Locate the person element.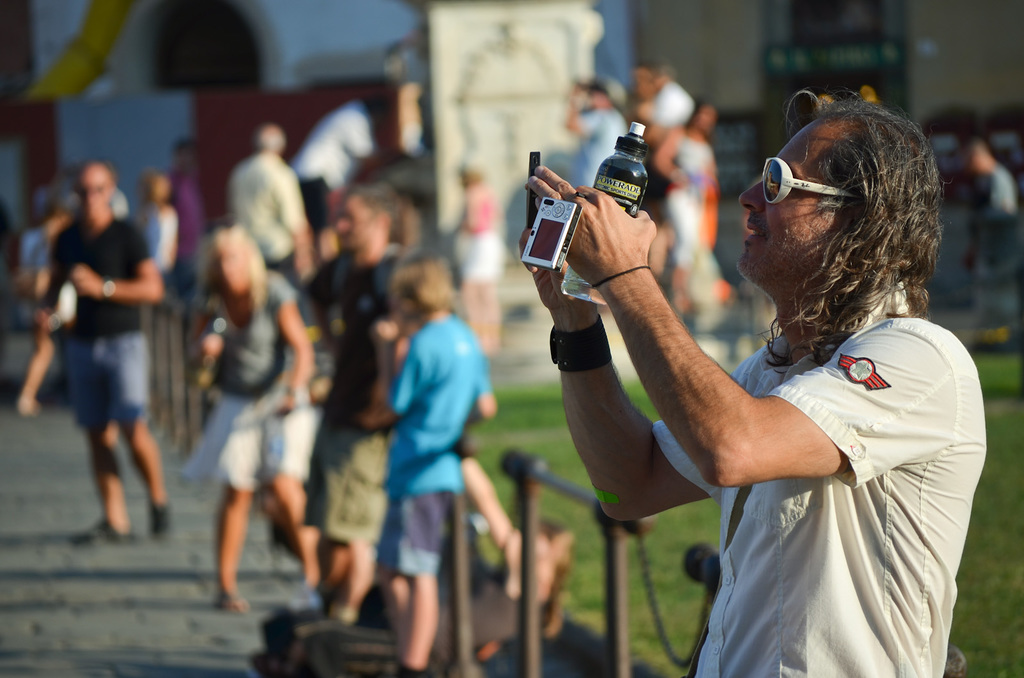
Element bbox: {"x1": 284, "y1": 169, "x2": 418, "y2": 642}.
